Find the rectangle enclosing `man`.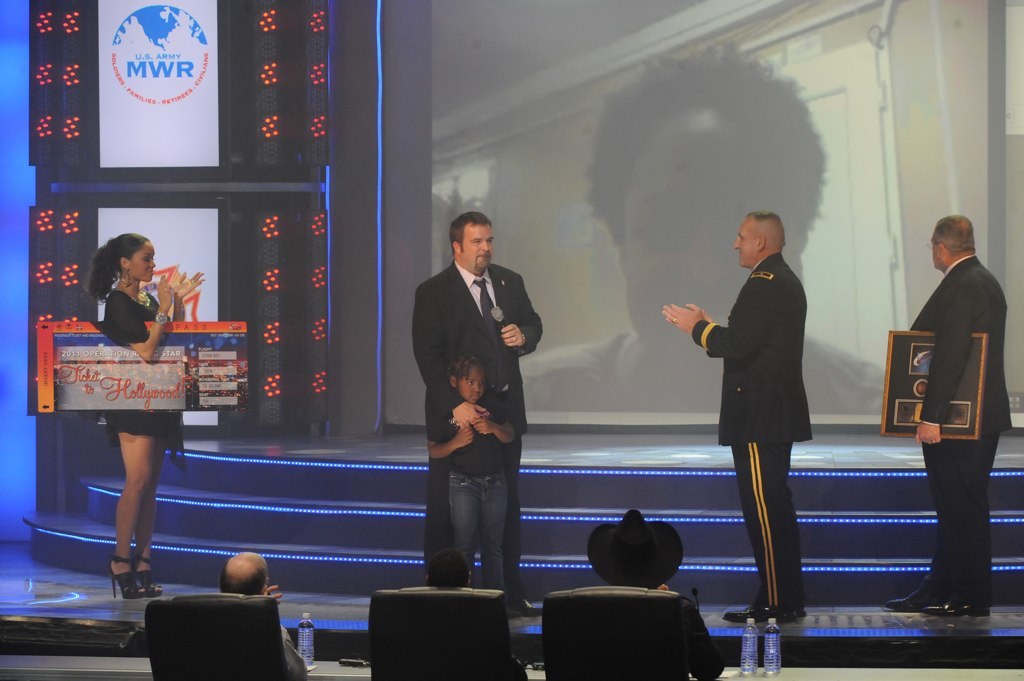
l=425, t=543, r=480, b=594.
